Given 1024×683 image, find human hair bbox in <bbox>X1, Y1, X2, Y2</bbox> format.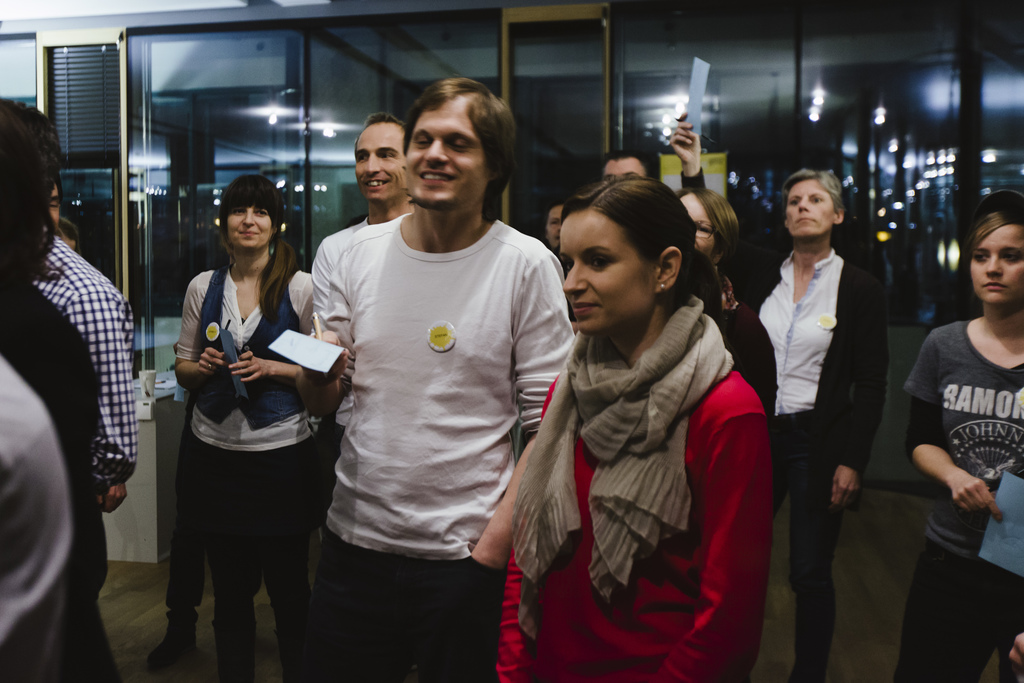
<bbox>601, 146, 663, 189</bbox>.
